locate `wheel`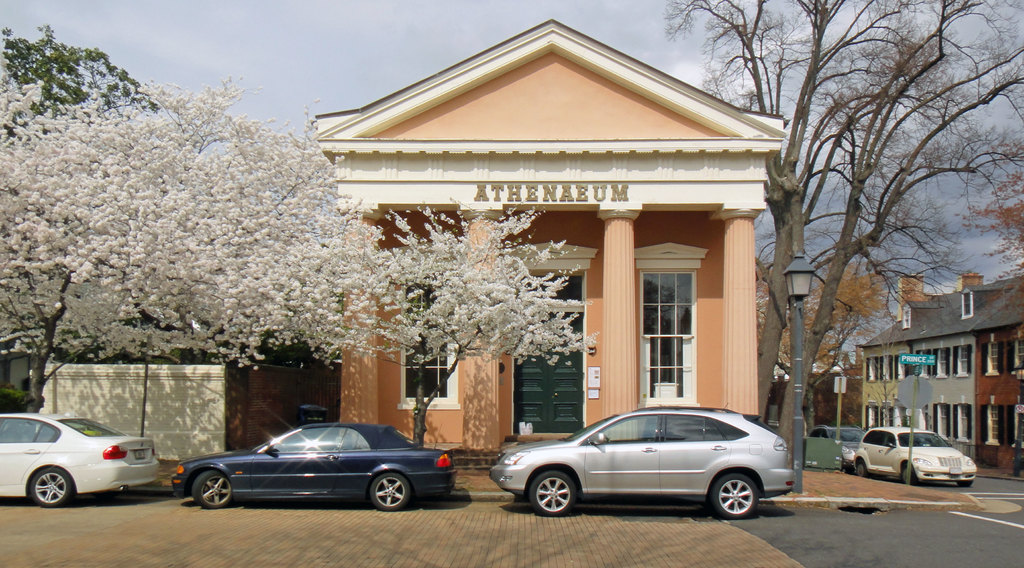
[left=33, top=469, right=73, bottom=504]
